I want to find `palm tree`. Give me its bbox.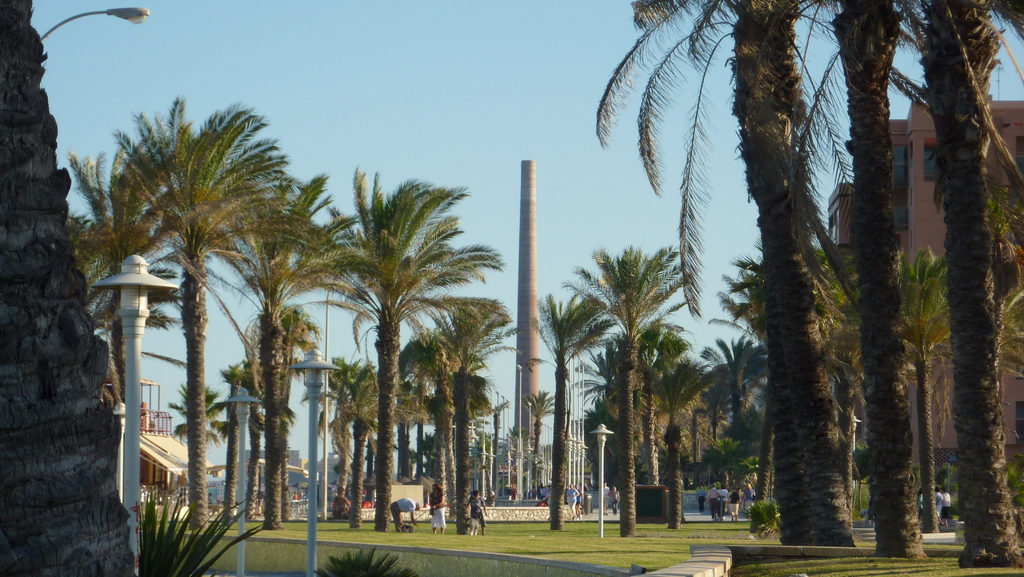
box=[527, 302, 598, 500].
